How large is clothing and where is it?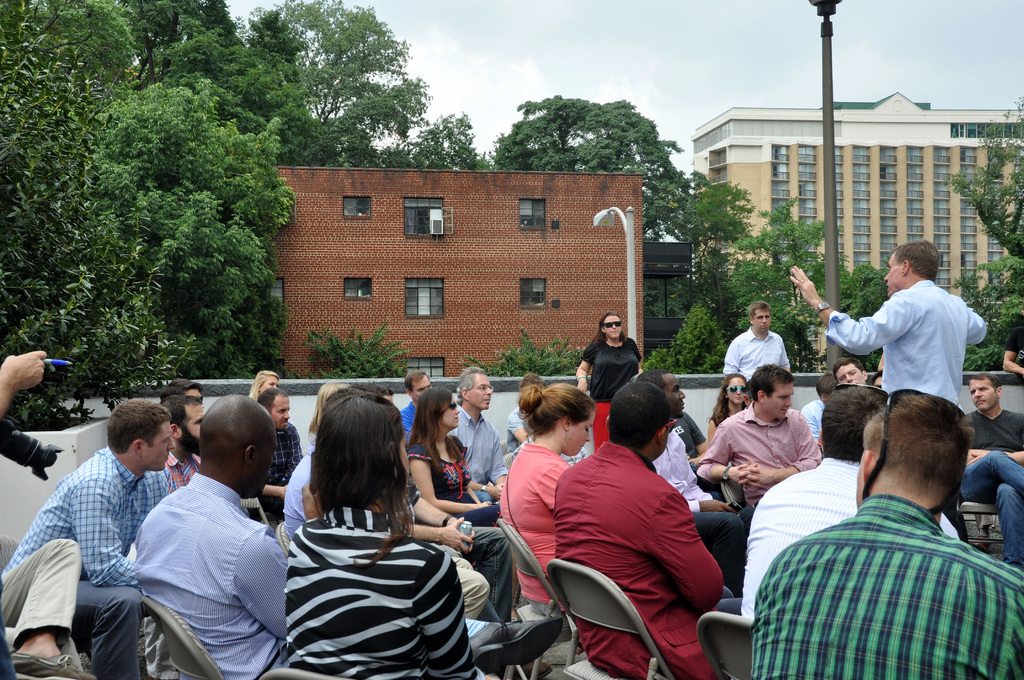
Bounding box: [x1=552, y1=448, x2=749, y2=679].
